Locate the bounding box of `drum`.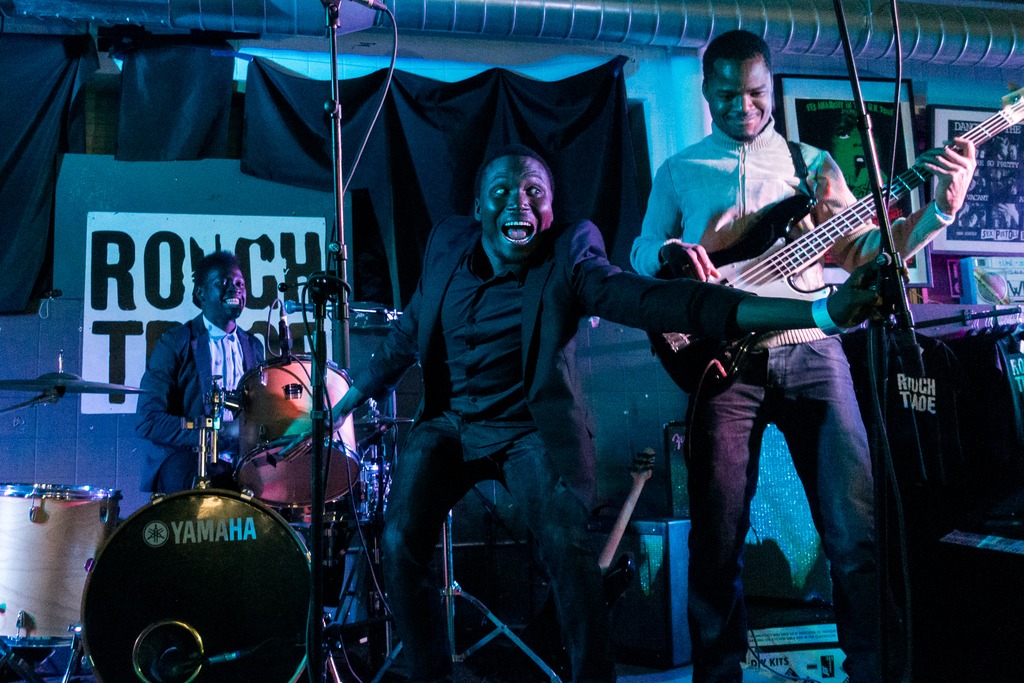
Bounding box: box(0, 483, 120, 651).
